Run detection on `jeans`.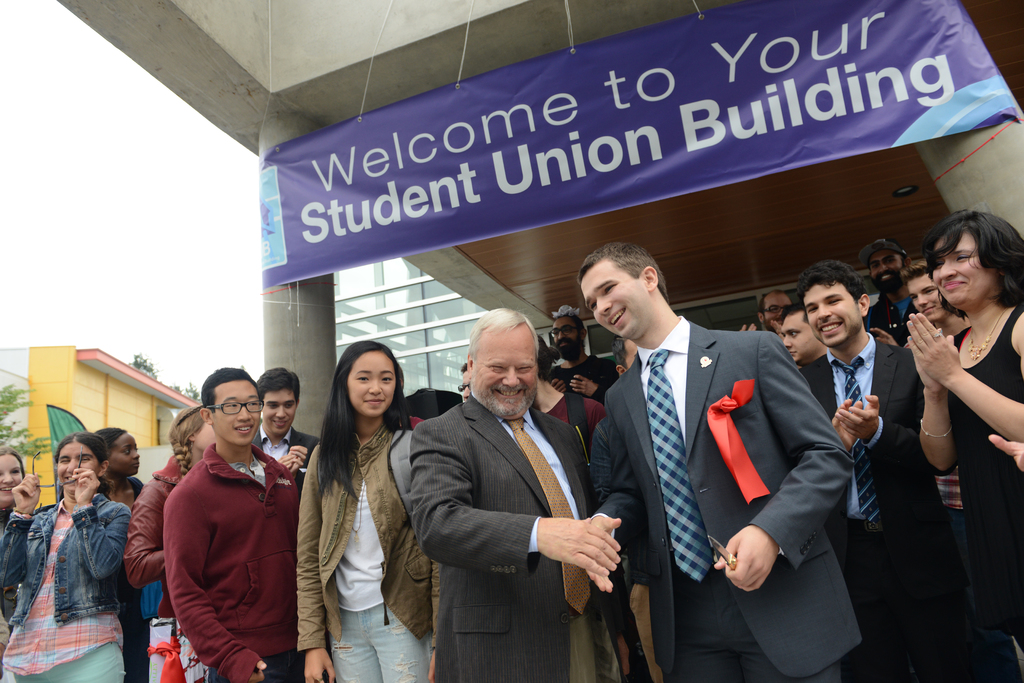
Result: detection(330, 602, 432, 682).
